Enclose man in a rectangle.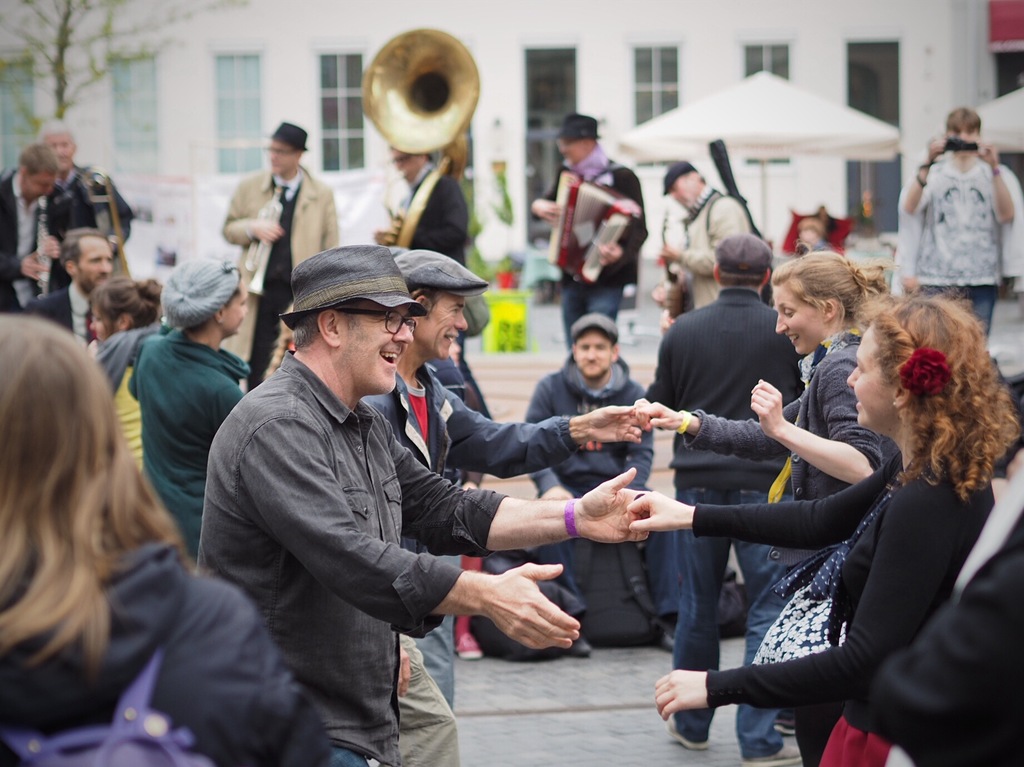
select_region(526, 113, 652, 357).
